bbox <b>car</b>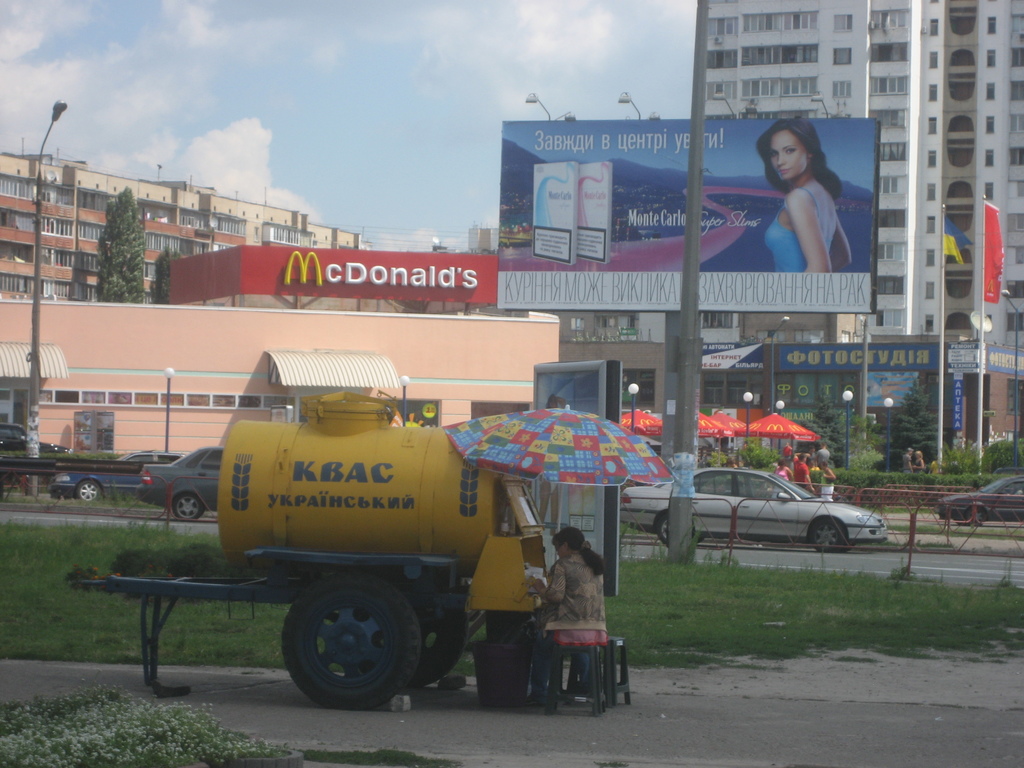
left=935, top=474, right=1023, bottom=529
